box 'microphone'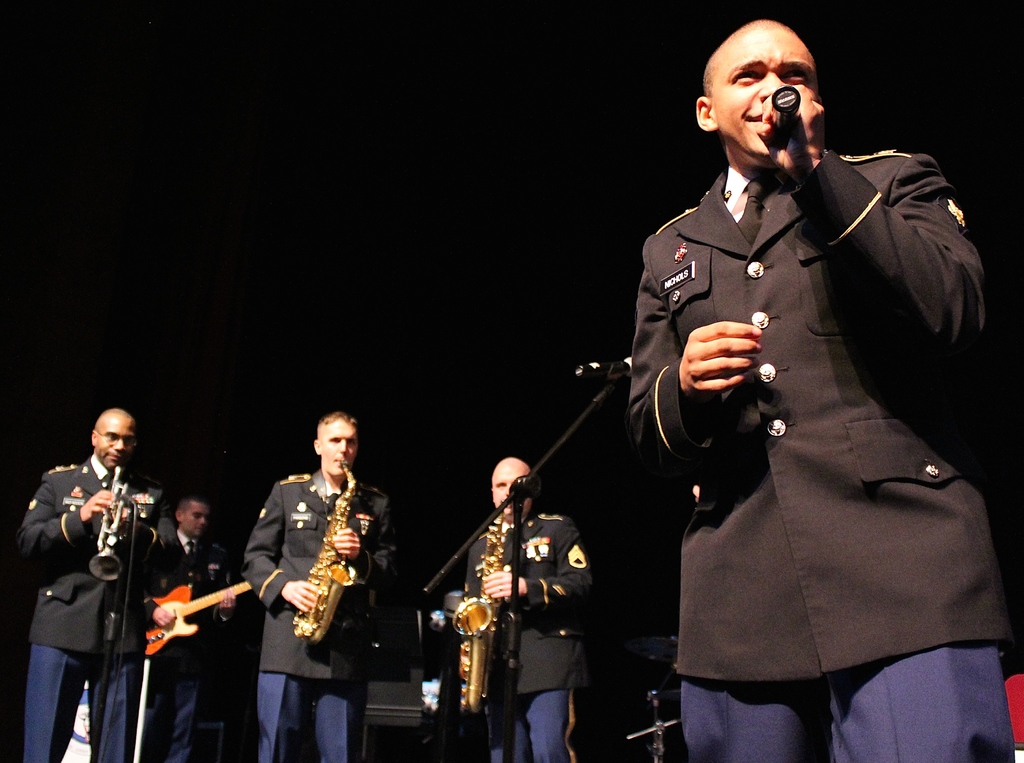
region(573, 355, 634, 380)
